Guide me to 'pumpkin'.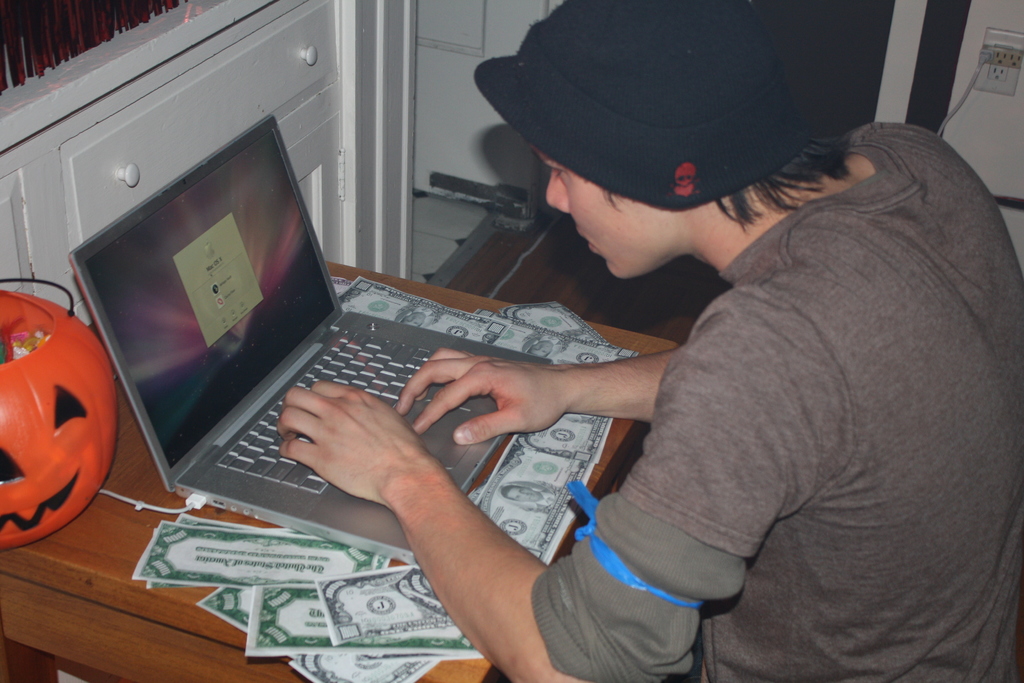
Guidance: bbox=(0, 288, 119, 554).
